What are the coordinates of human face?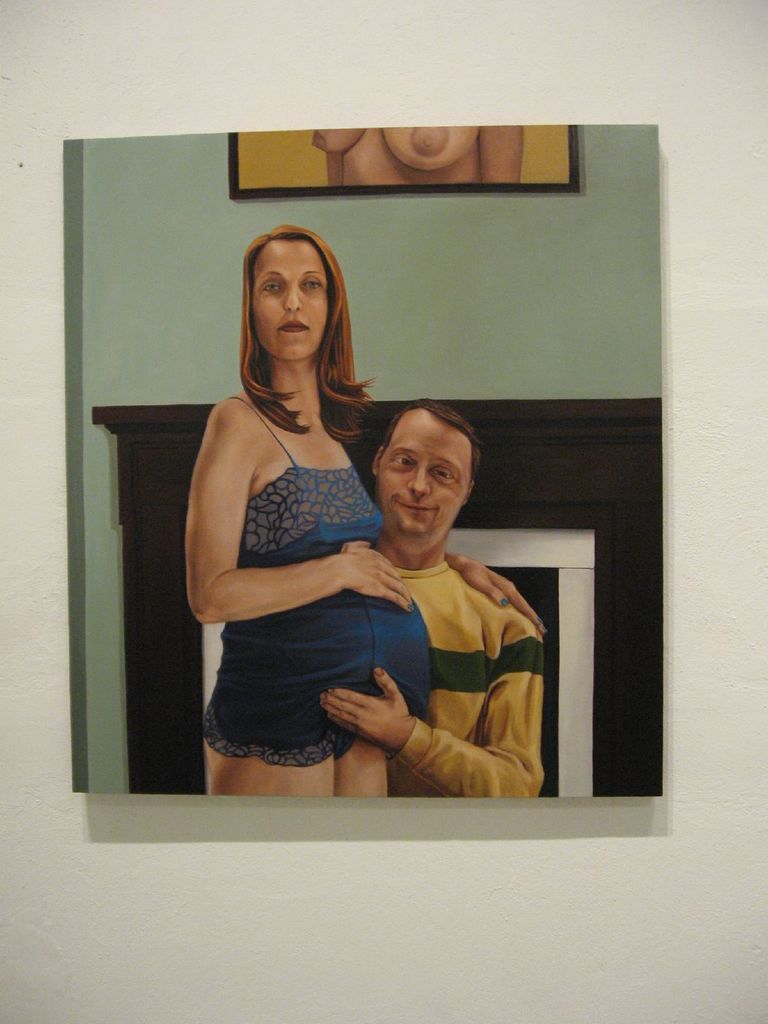
crop(374, 405, 468, 548).
